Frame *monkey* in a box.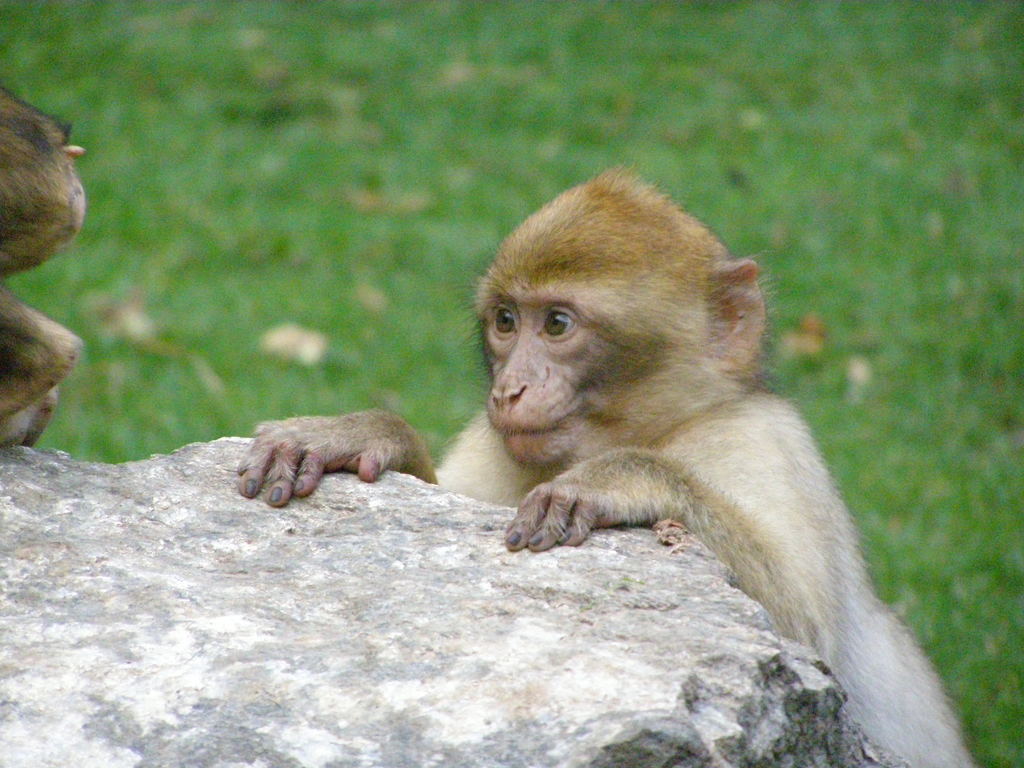
bbox=[275, 184, 1022, 744].
